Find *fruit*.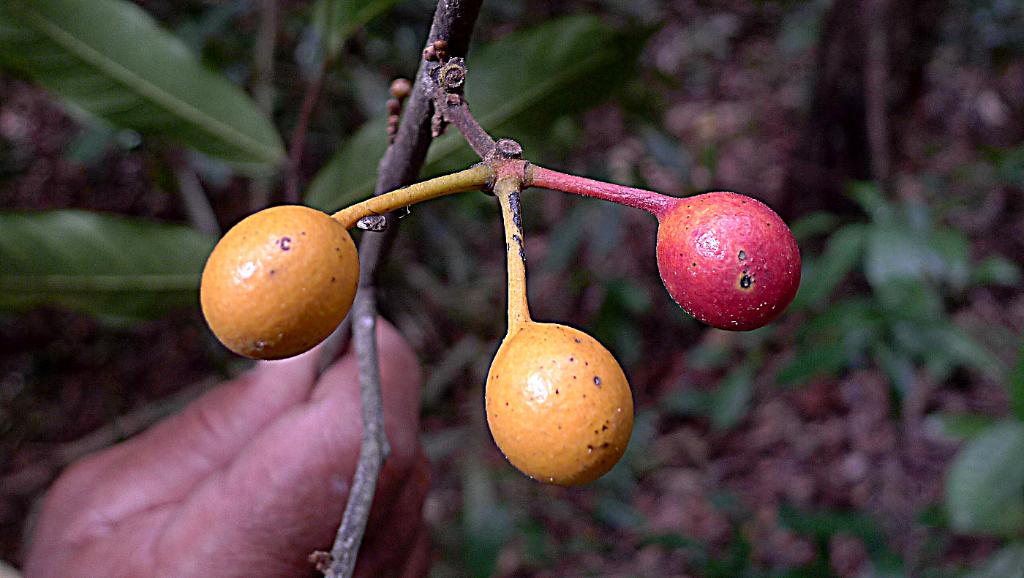
(x1=481, y1=306, x2=635, y2=498).
